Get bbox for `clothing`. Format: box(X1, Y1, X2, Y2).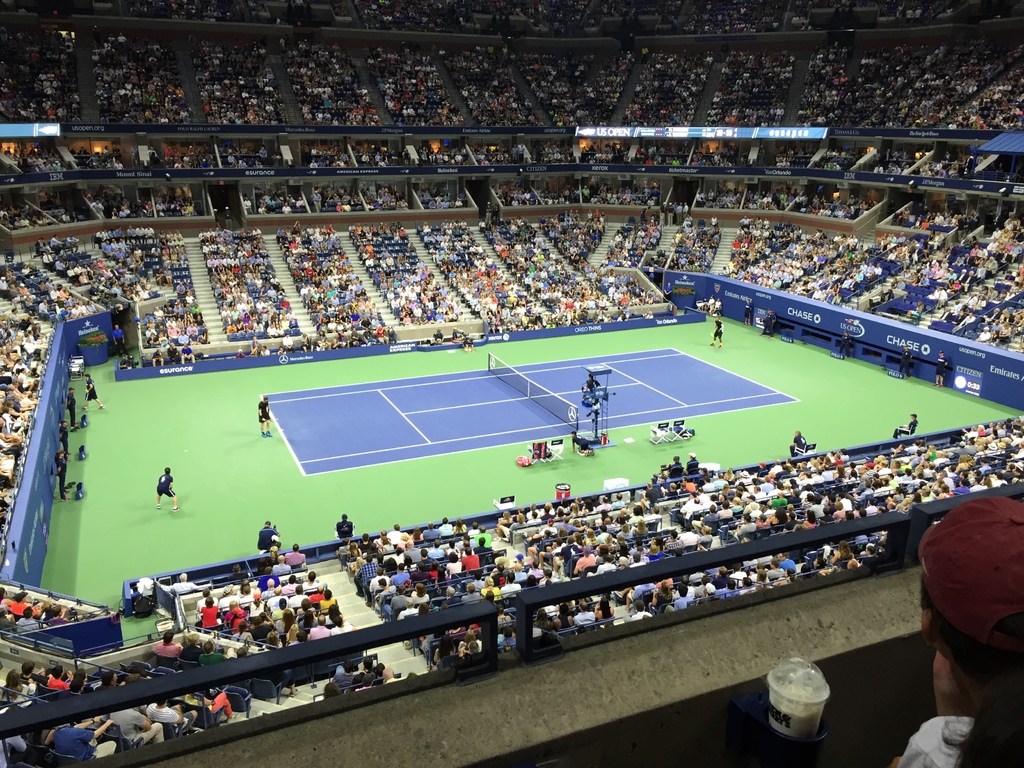
box(205, 654, 226, 664).
